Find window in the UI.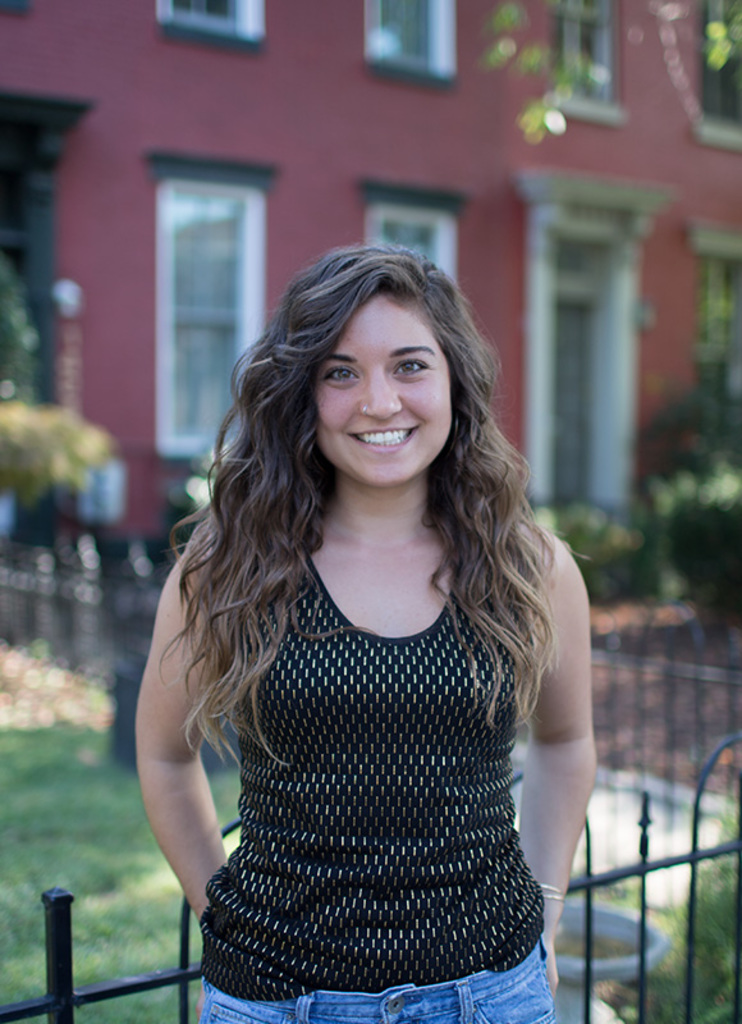
UI element at {"x1": 688, "y1": 224, "x2": 741, "y2": 415}.
